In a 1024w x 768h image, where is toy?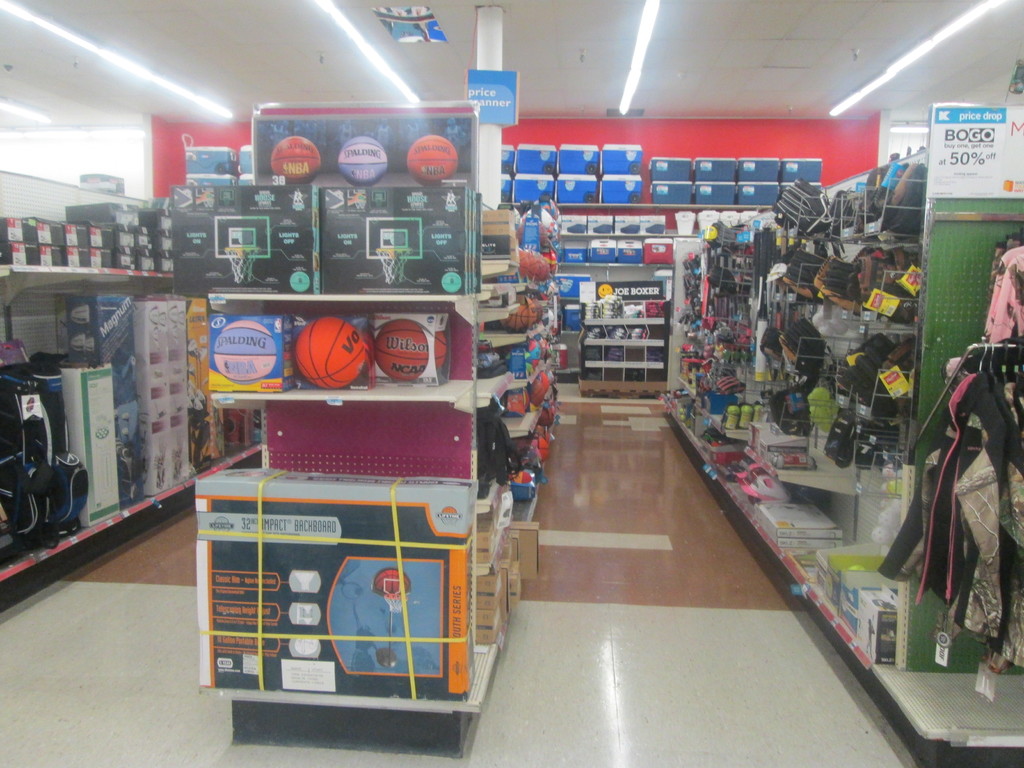
select_region(328, 135, 388, 188).
